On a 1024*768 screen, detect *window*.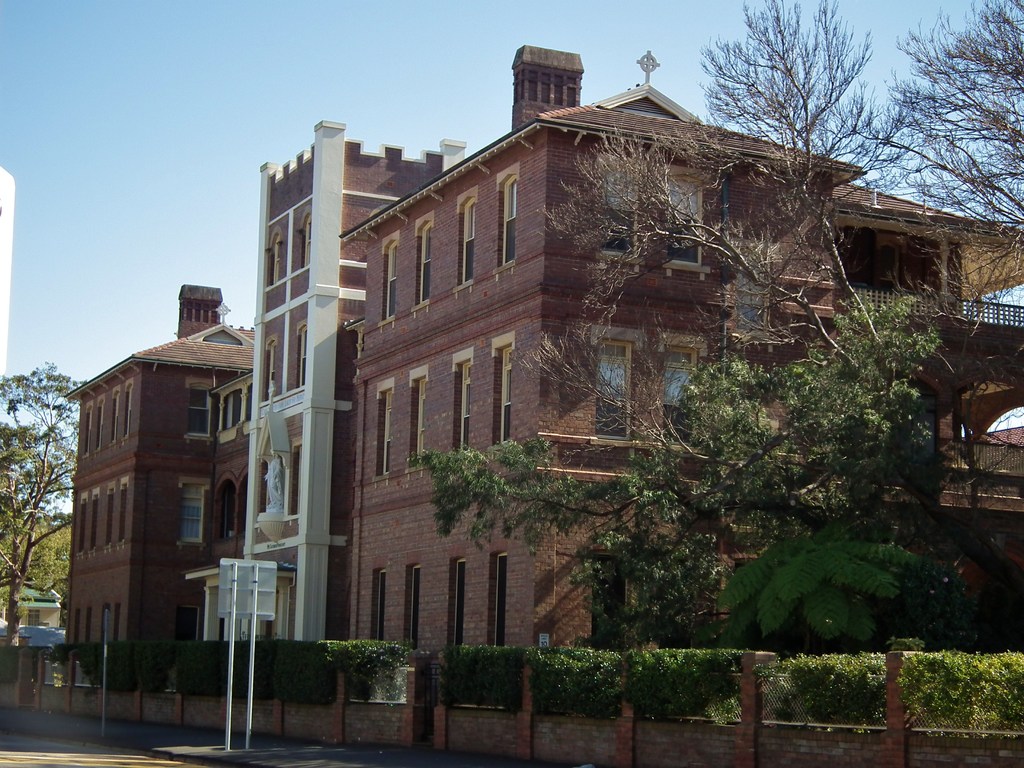
{"x1": 296, "y1": 321, "x2": 305, "y2": 394}.
